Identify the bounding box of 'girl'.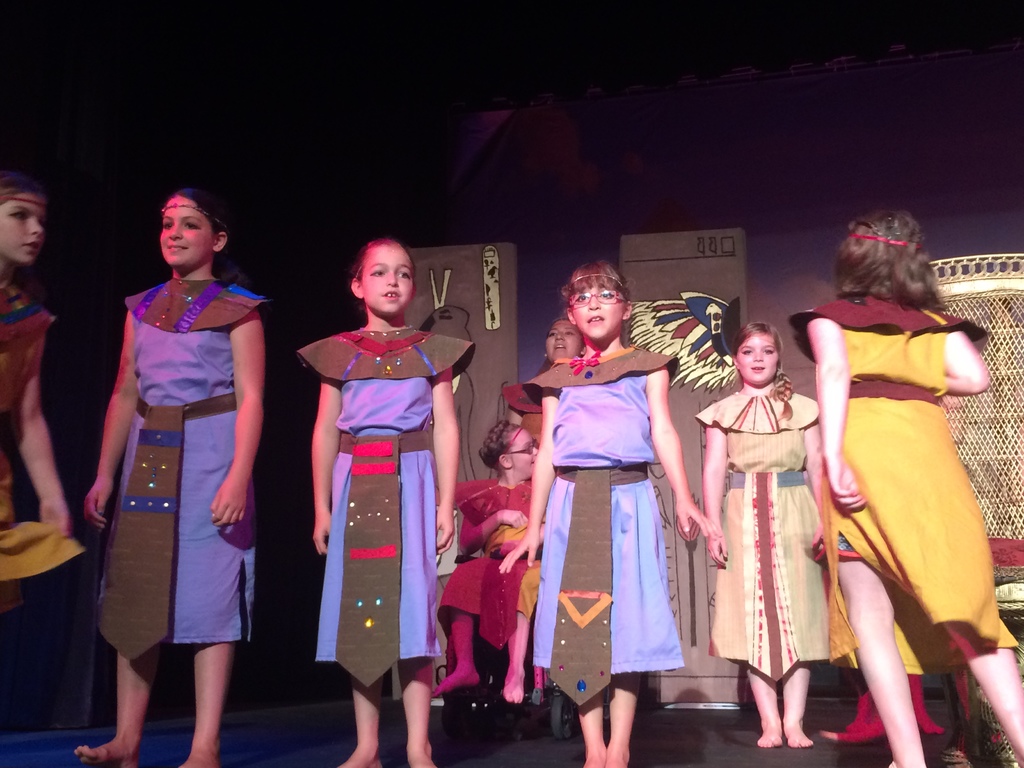
<region>501, 259, 719, 767</region>.
